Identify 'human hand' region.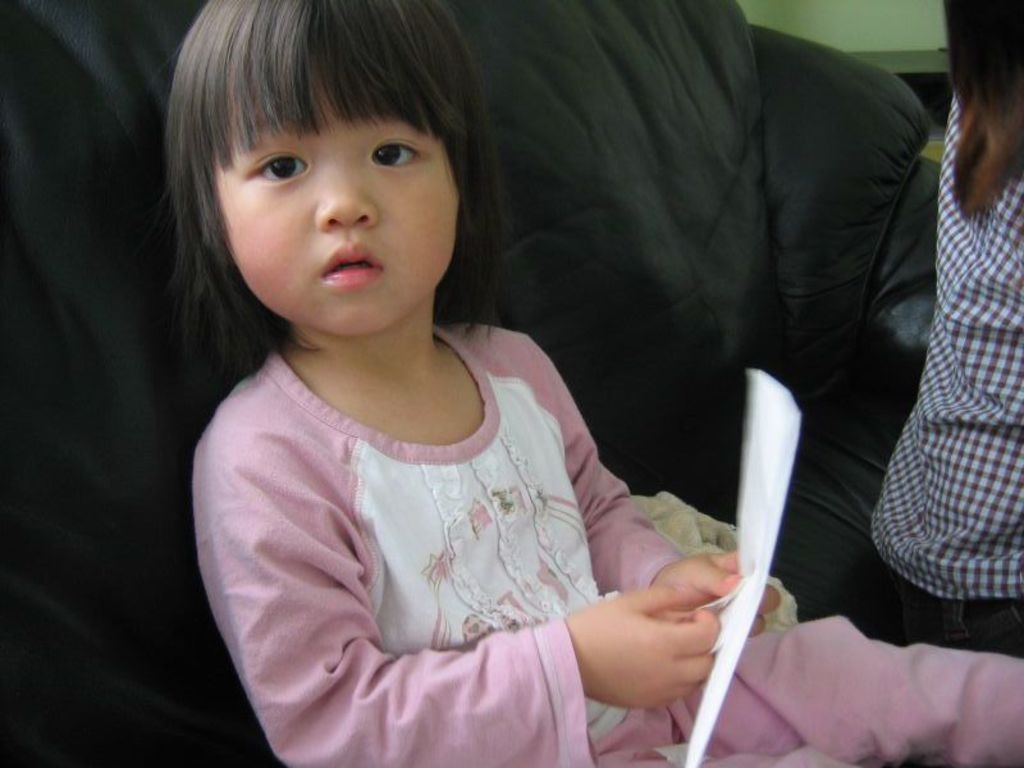
Region: (x1=644, y1=549, x2=787, y2=640).
